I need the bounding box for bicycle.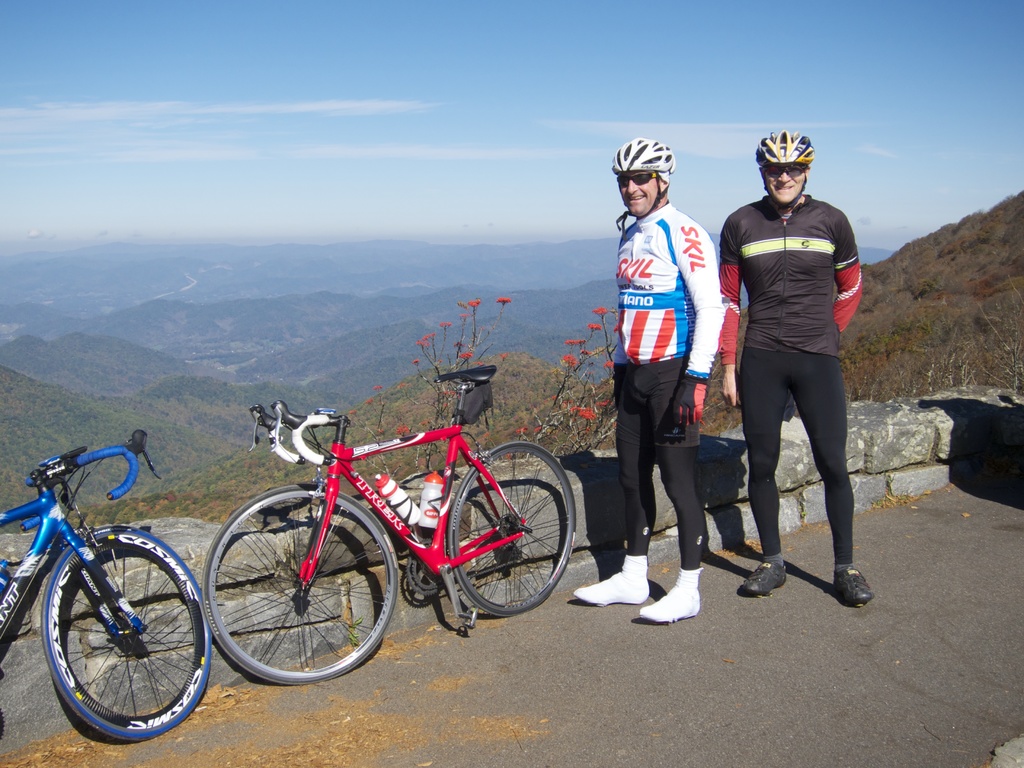
Here it is: 0:426:212:743.
